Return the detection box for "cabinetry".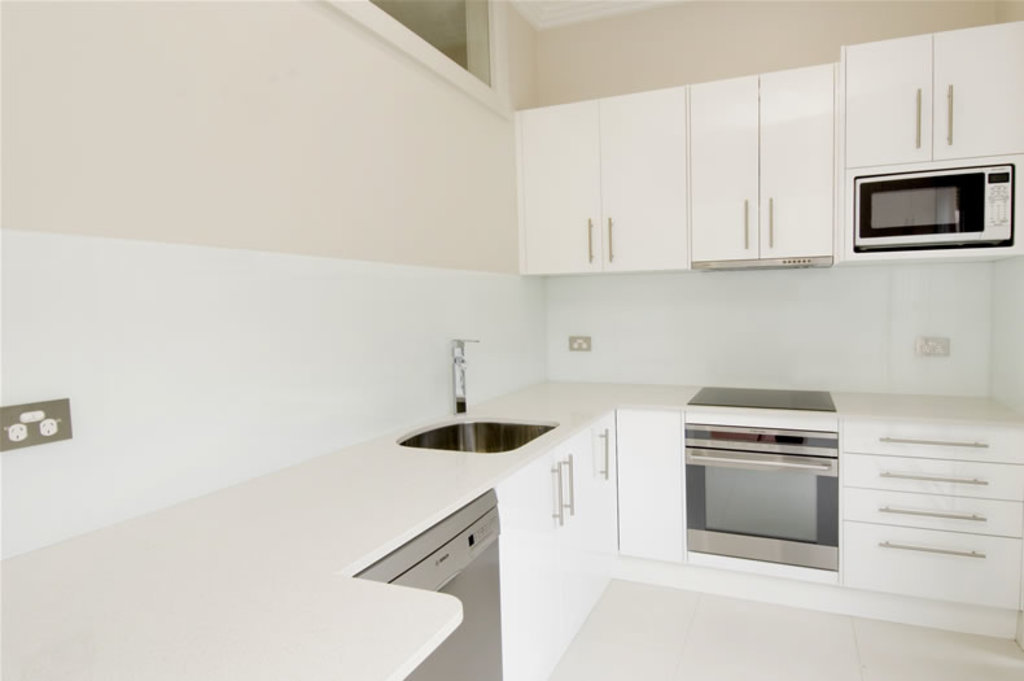
Rect(839, 19, 1023, 265).
